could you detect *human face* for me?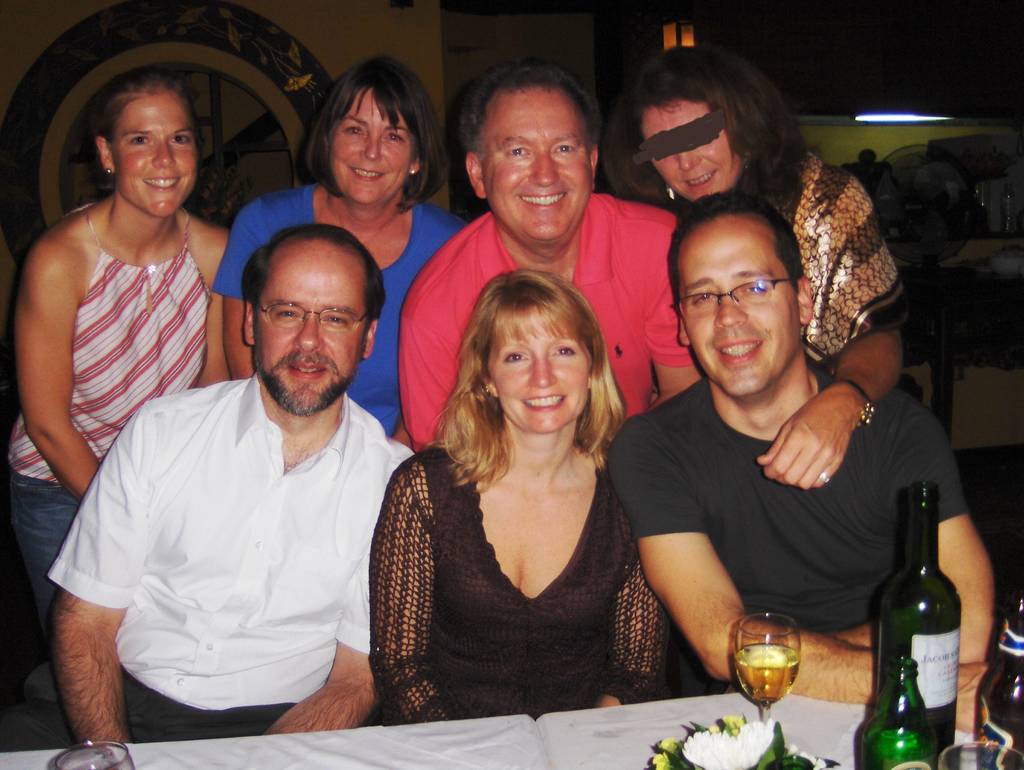
Detection result: {"x1": 483, "y1": 309, "x2": 601, "y2": 433}.
